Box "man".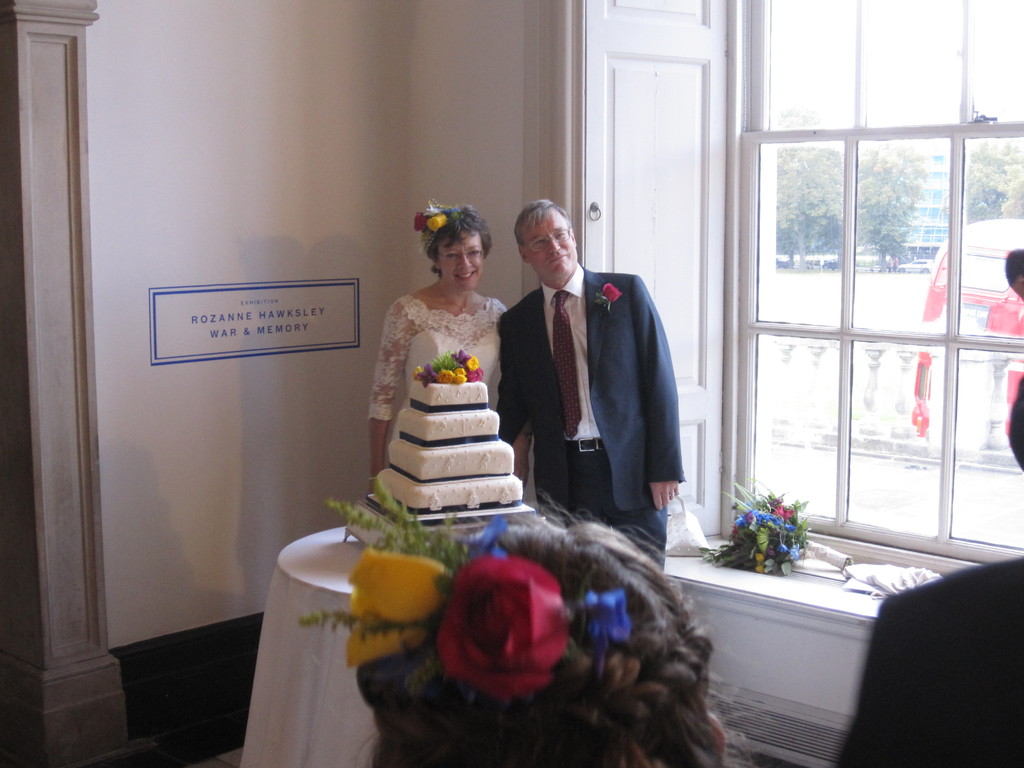
488/204/684/557.
